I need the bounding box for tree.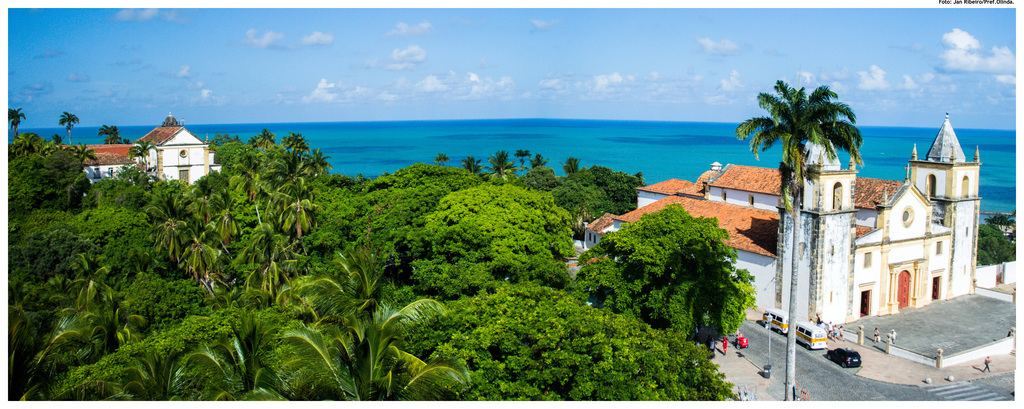
Here it is: region(530, 153, 550, 170).
